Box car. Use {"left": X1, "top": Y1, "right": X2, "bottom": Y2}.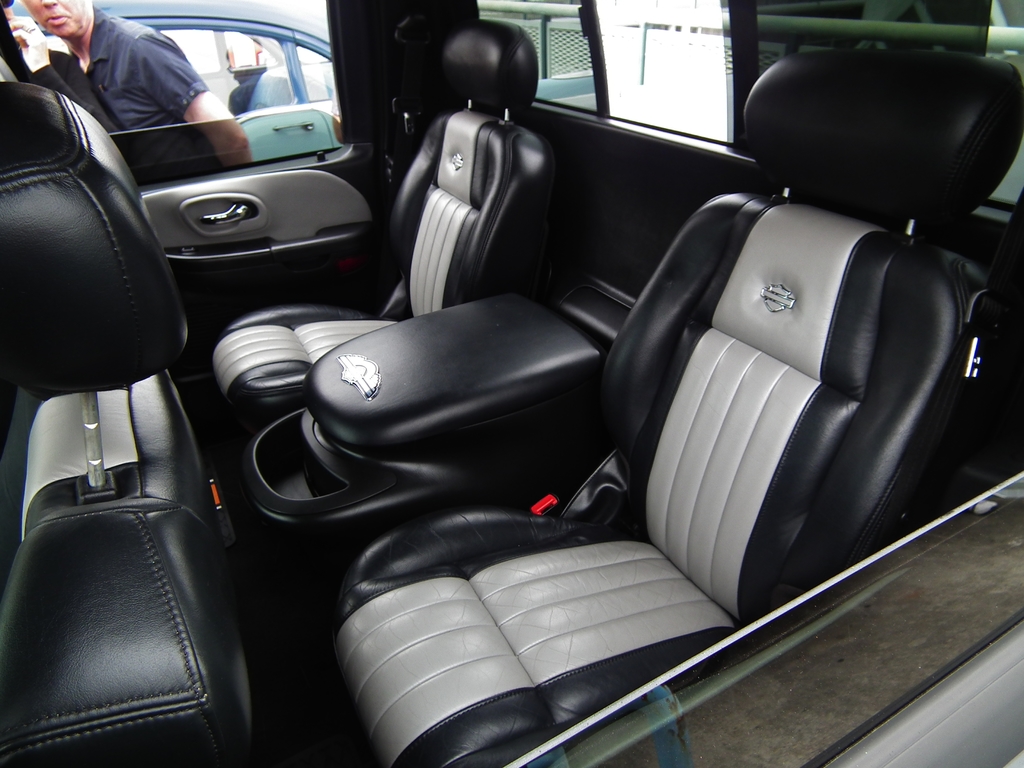
{"left": 1, "top": 0, "right": 1023, "bottom": 767}.
